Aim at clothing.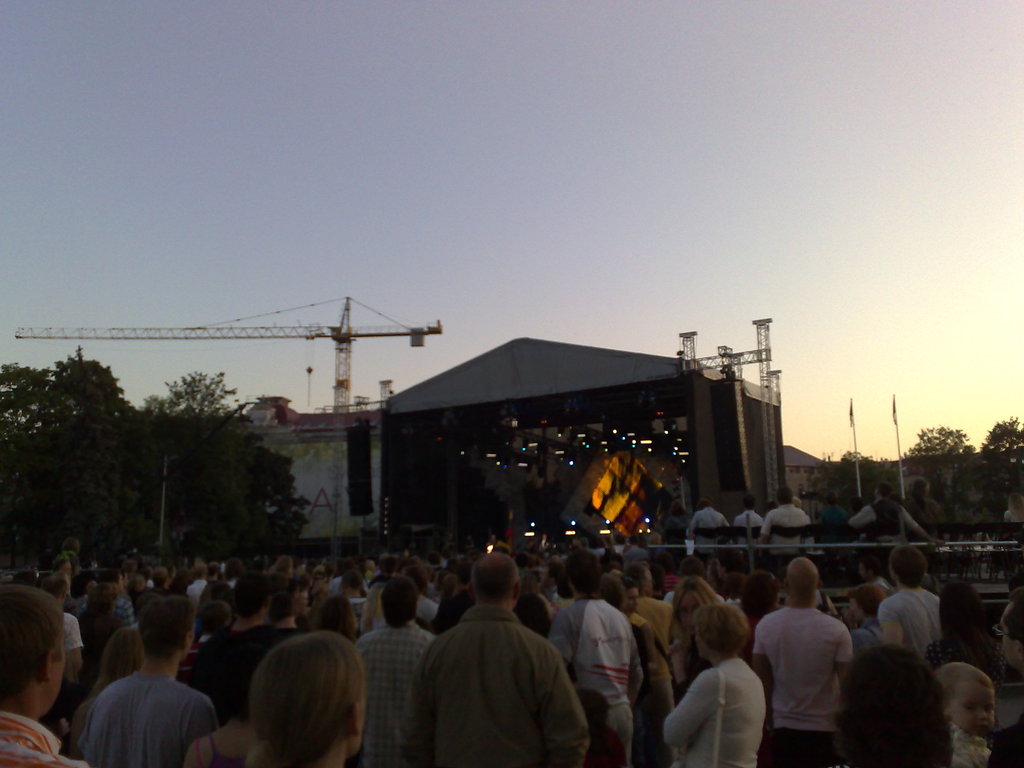
Aimed at l=355, t=620, r=441, b=767.
